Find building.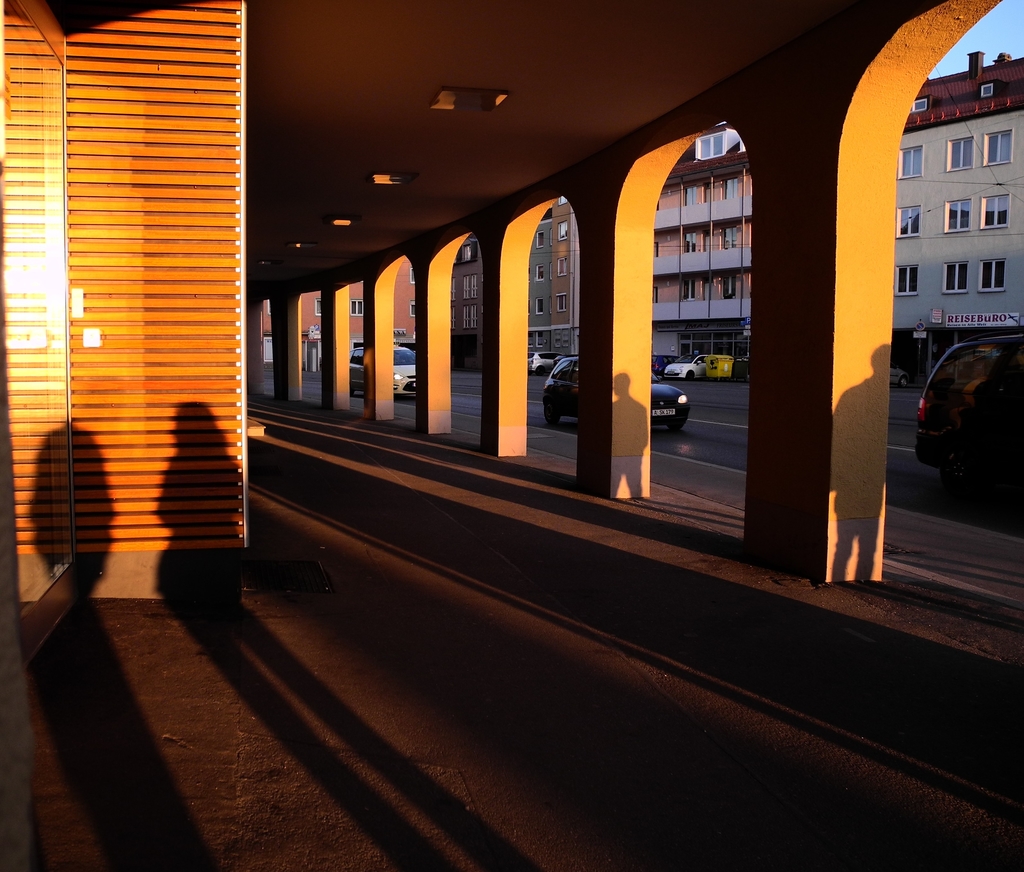
527/198/581/354.
